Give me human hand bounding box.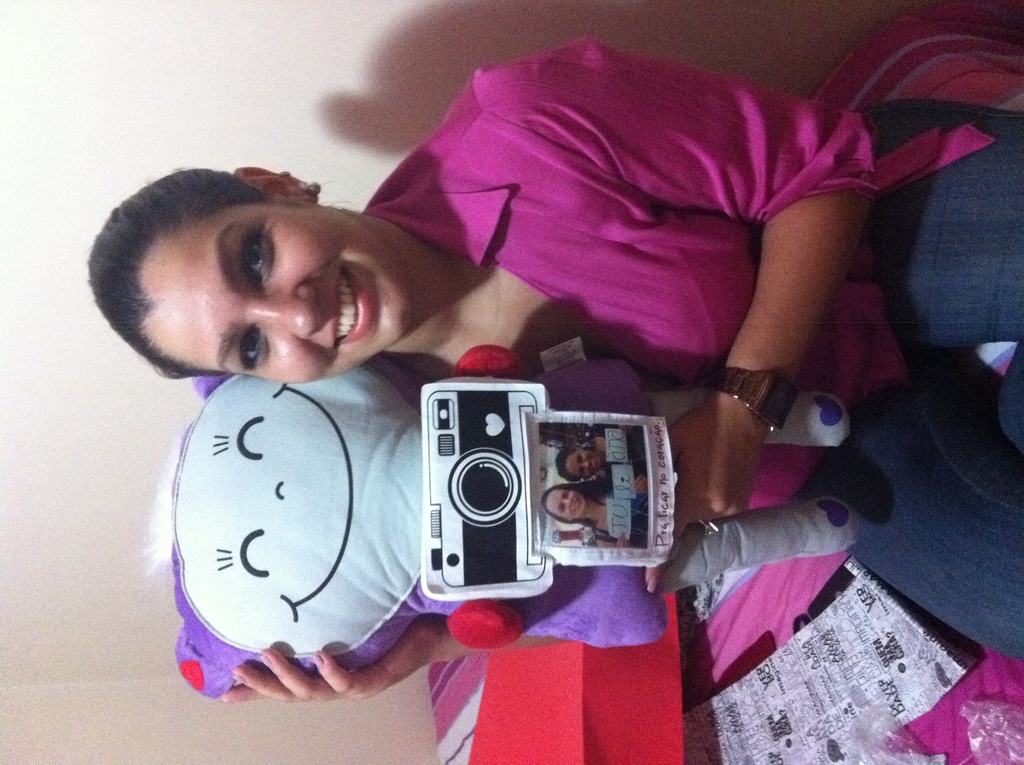
bbox(214, 619, 455, 705).
